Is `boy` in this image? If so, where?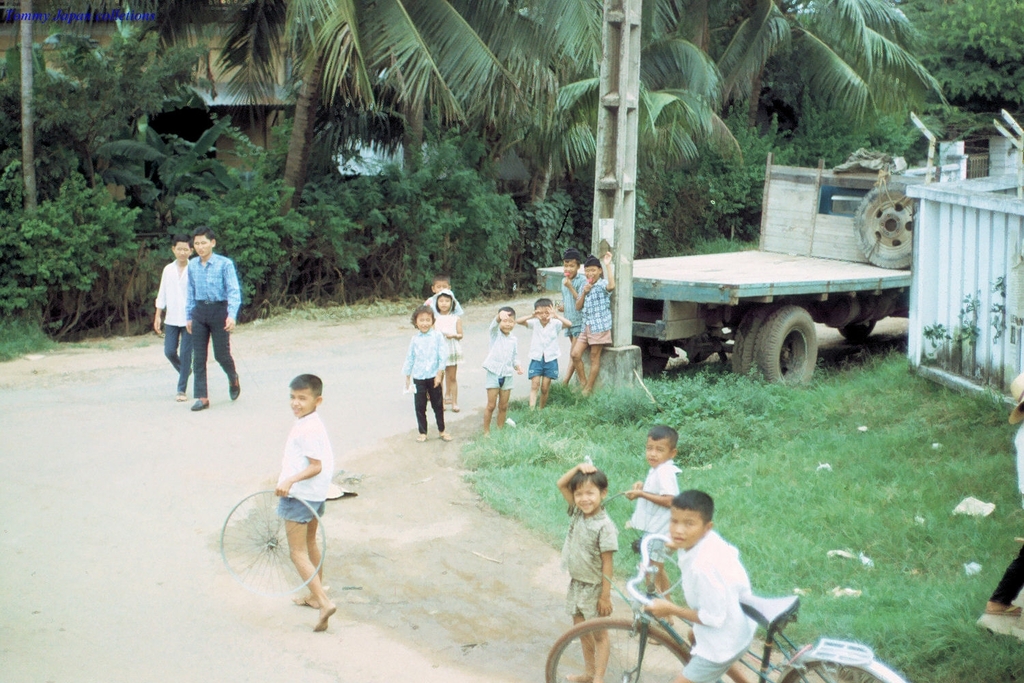
Yes, at bbox=(405, 305, 444, 442).
